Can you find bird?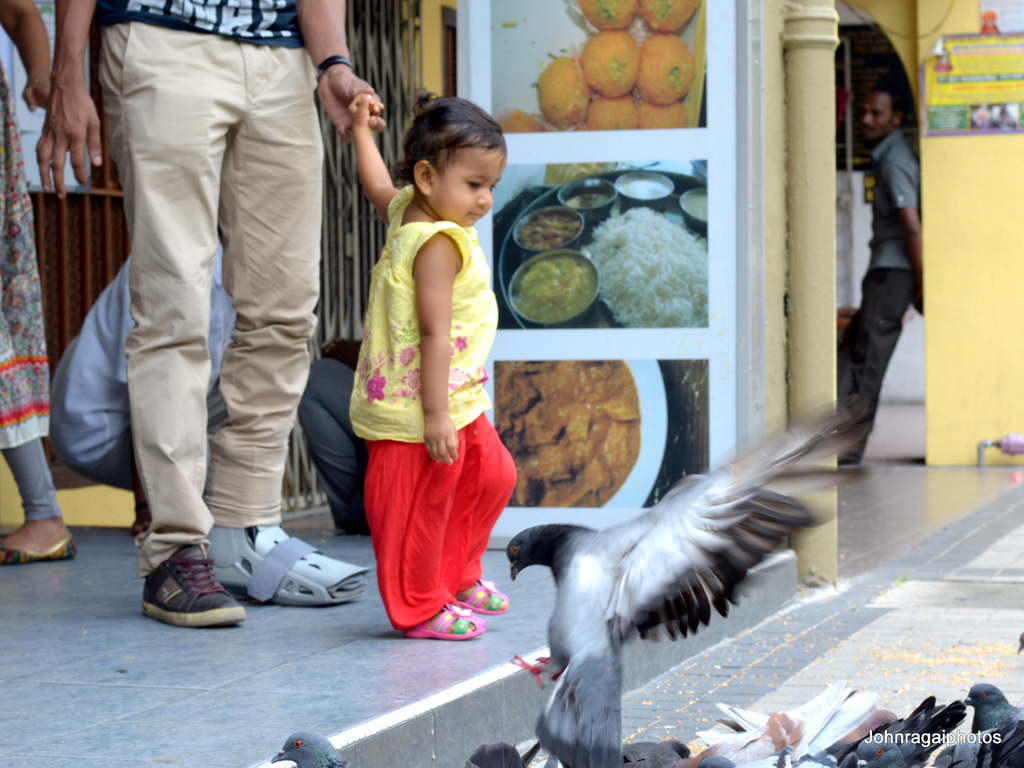
Yes, bounding box: 271/728/353/767.
